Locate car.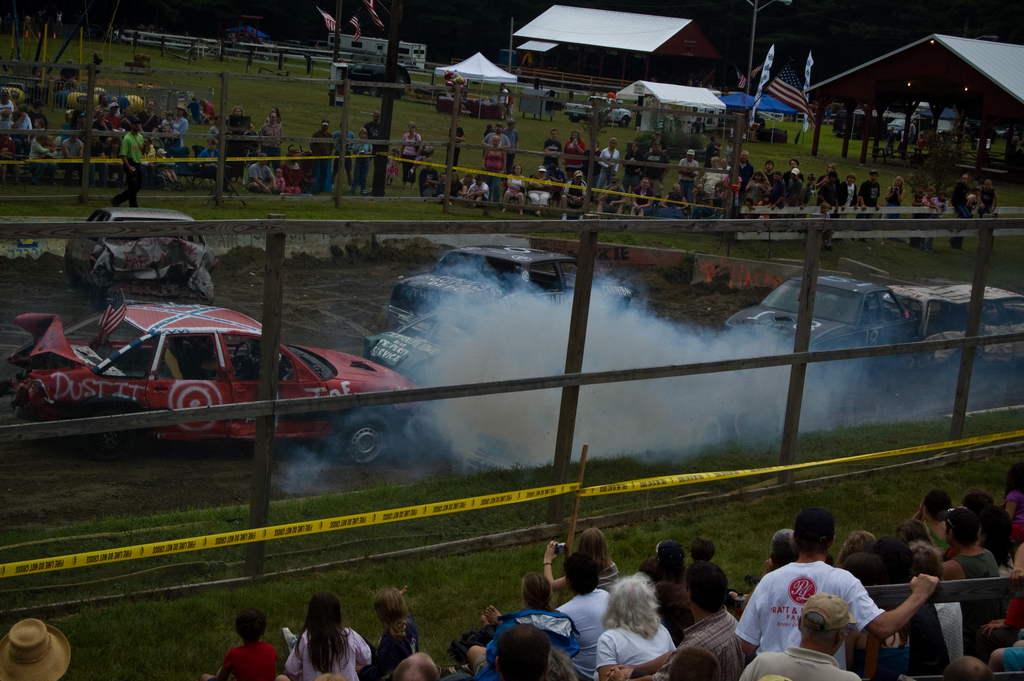
Bounding box: region(721, 275, 920, 382).
